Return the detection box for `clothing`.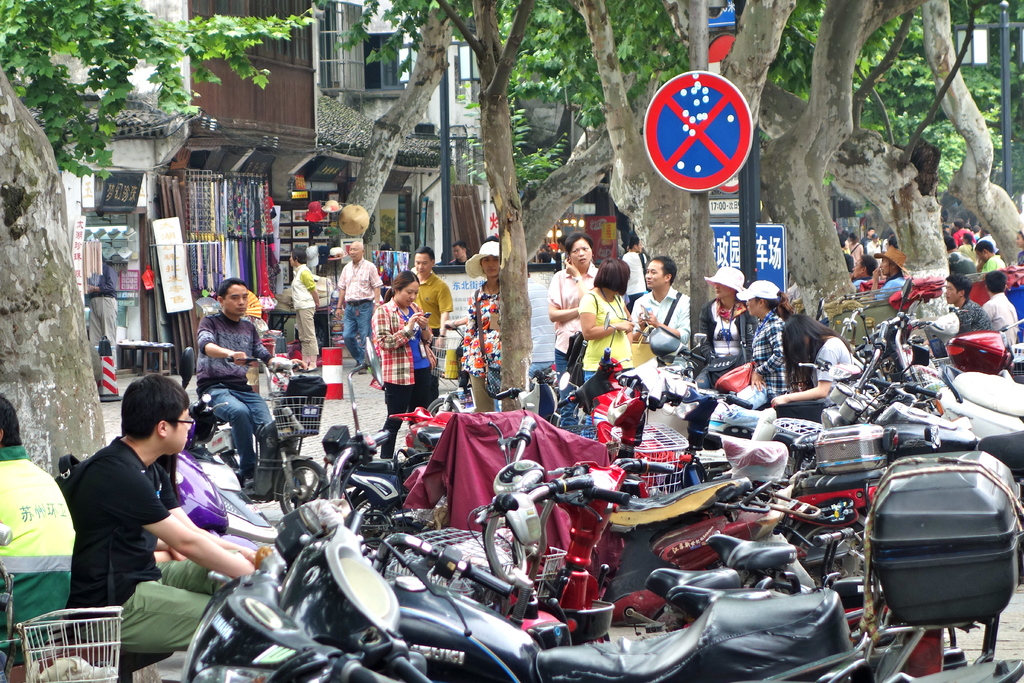
335:258:386:363.
